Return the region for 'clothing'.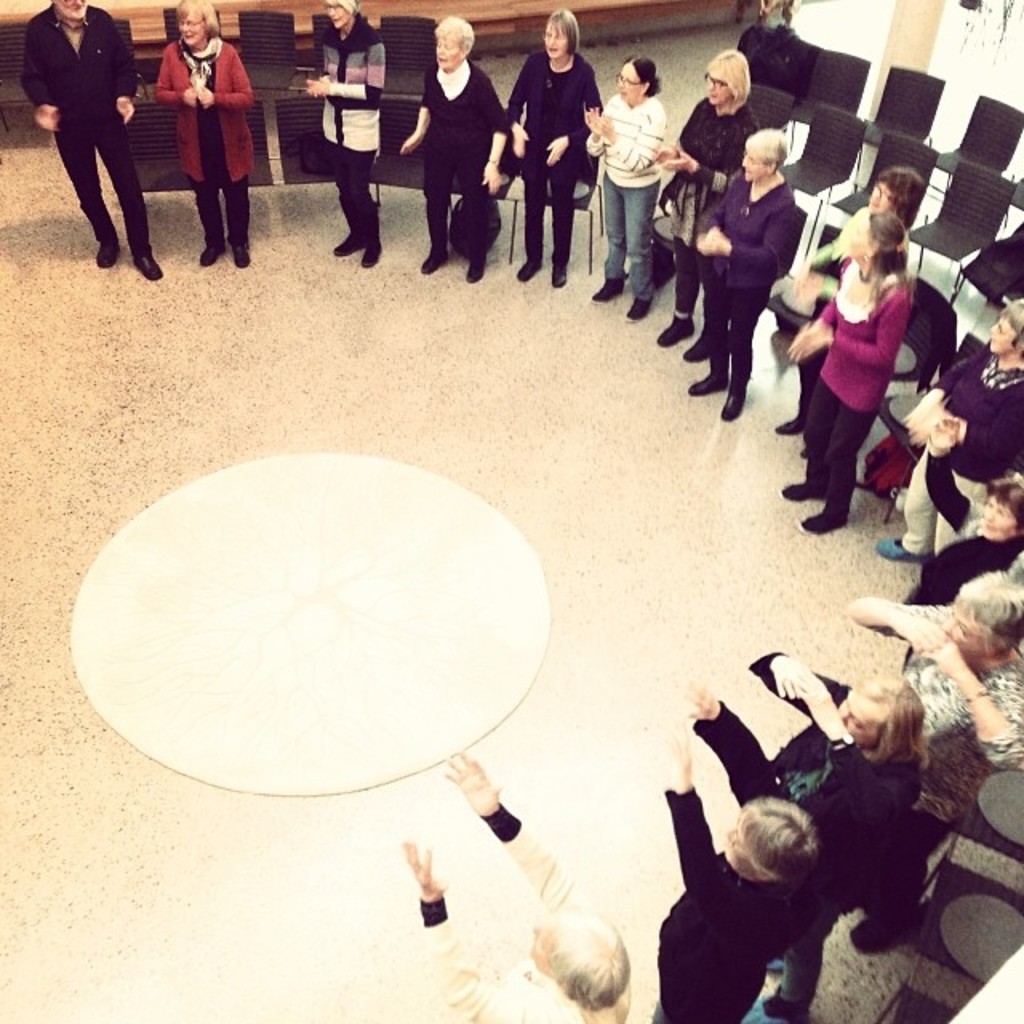
region(806, 251, 912, 512).
